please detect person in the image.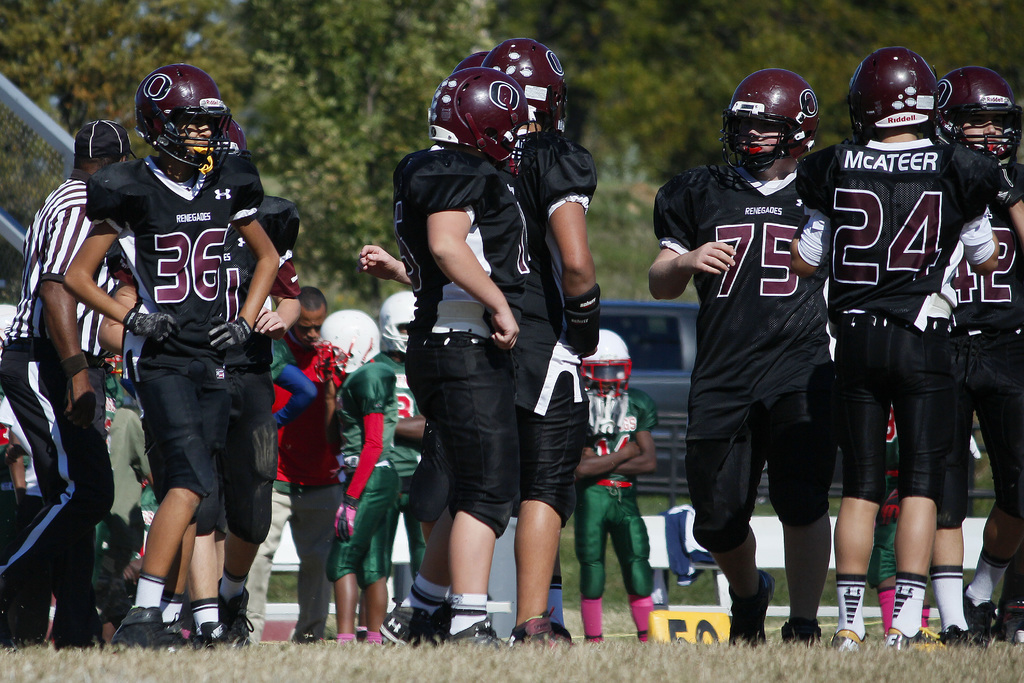
[579,325,661,638].
